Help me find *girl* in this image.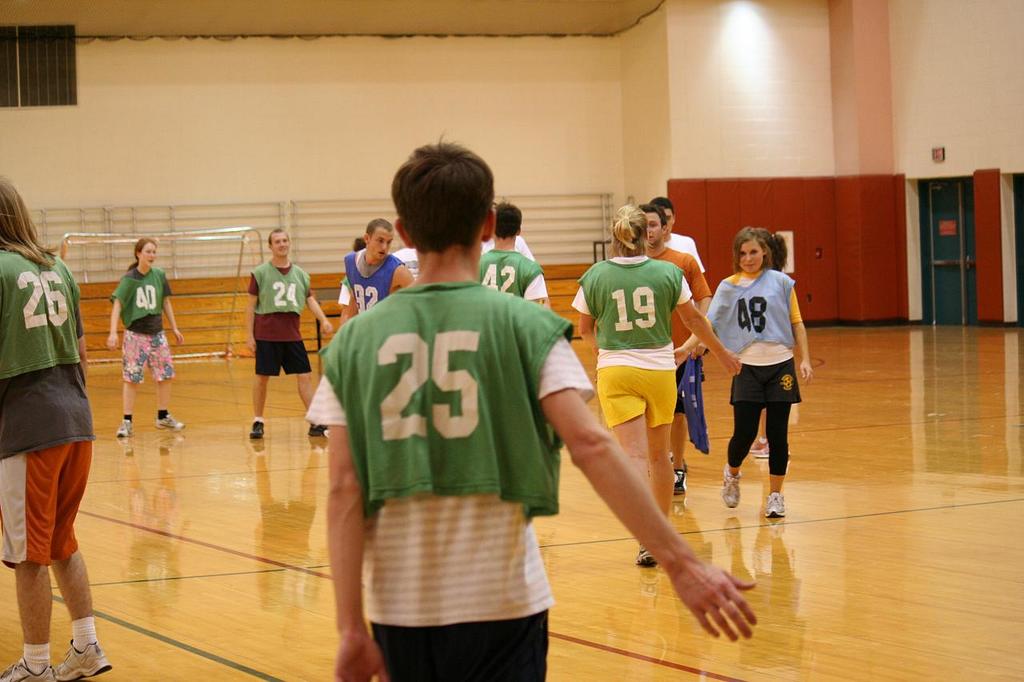
Found it: select_region(581, 198, 750, 572).
